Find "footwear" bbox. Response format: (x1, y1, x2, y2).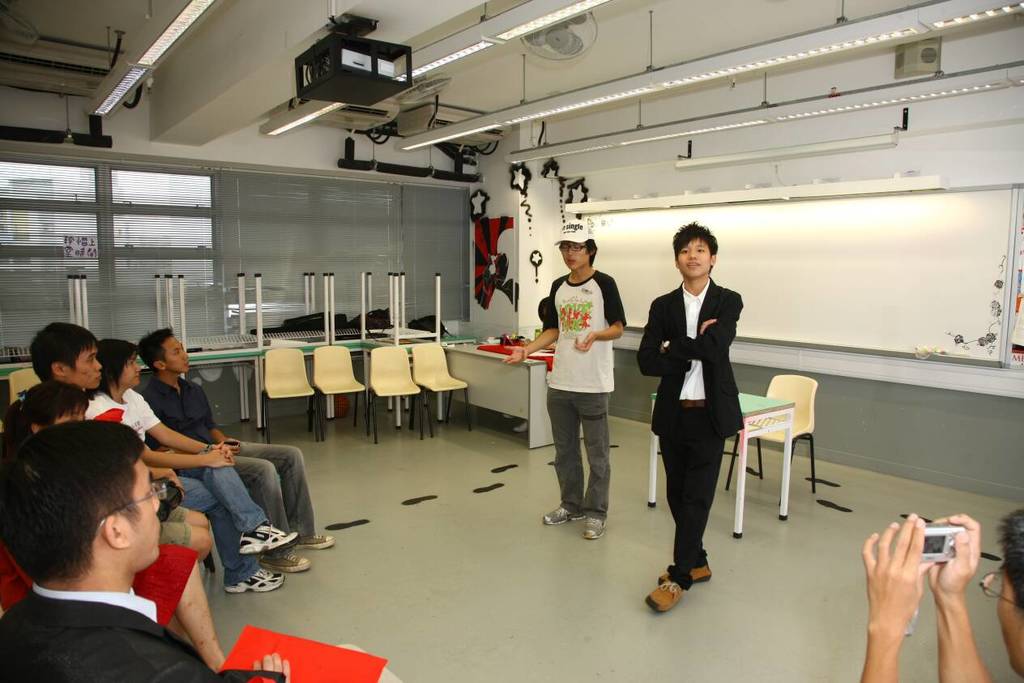
(581, 515, 608, 540).
